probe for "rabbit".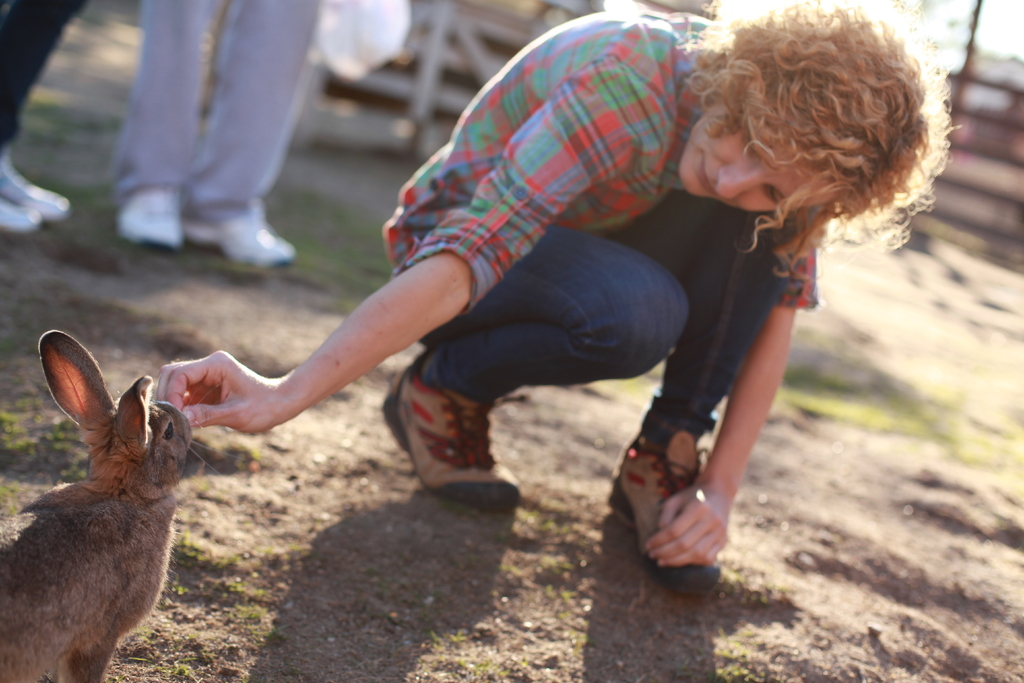
Probe result: left=0, top=329, right=224, bottom=682.
